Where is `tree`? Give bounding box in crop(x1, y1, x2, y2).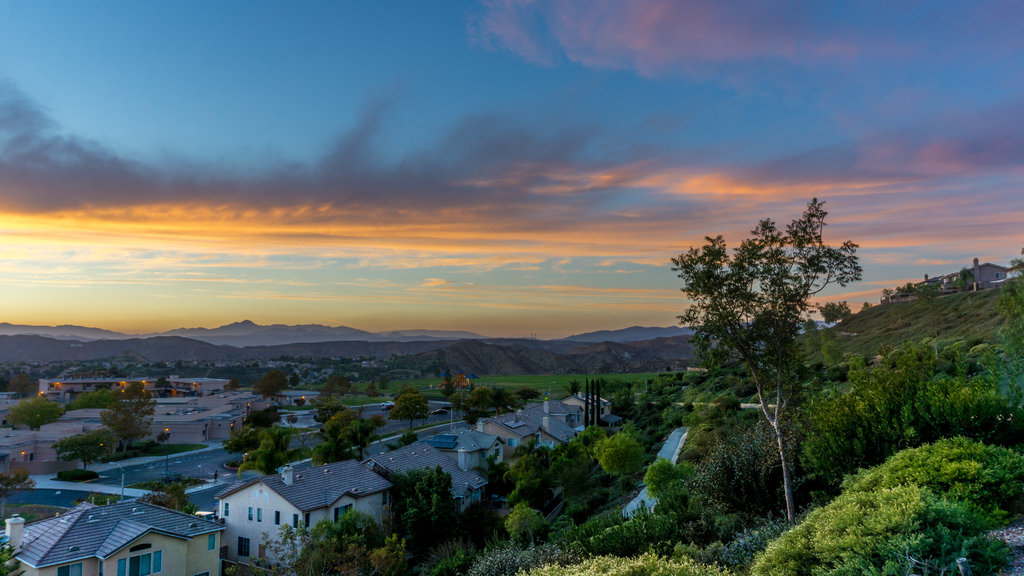
crop(318, 384, 383, 464).
